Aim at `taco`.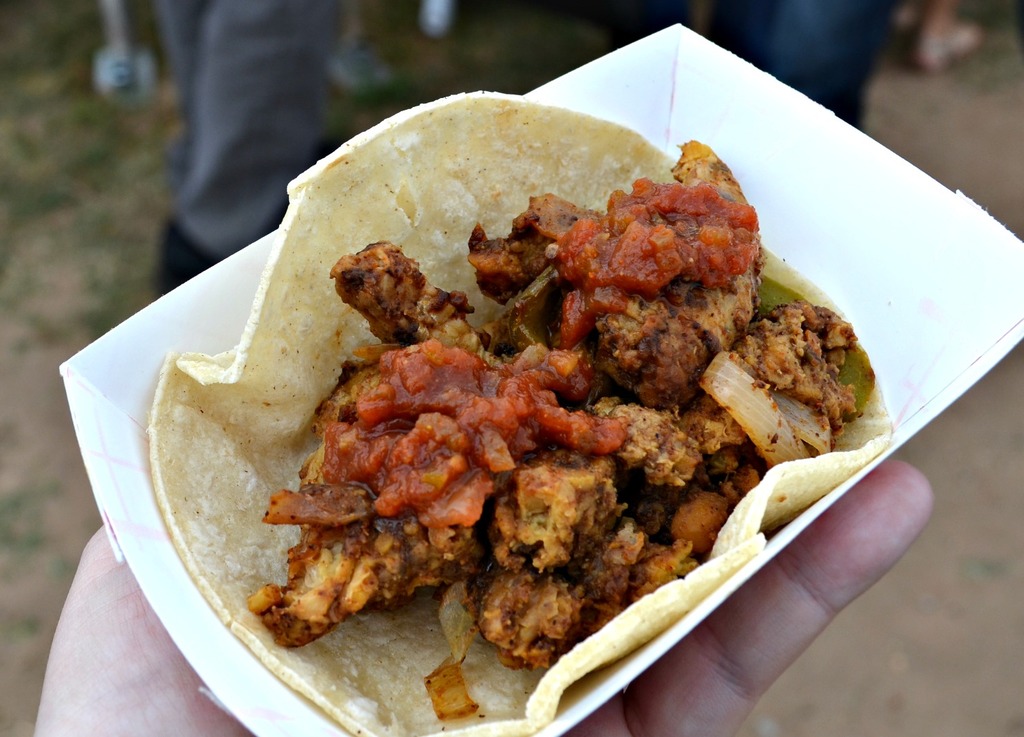
Aimed at [left=144, top=90, right=893, bottom=736].
